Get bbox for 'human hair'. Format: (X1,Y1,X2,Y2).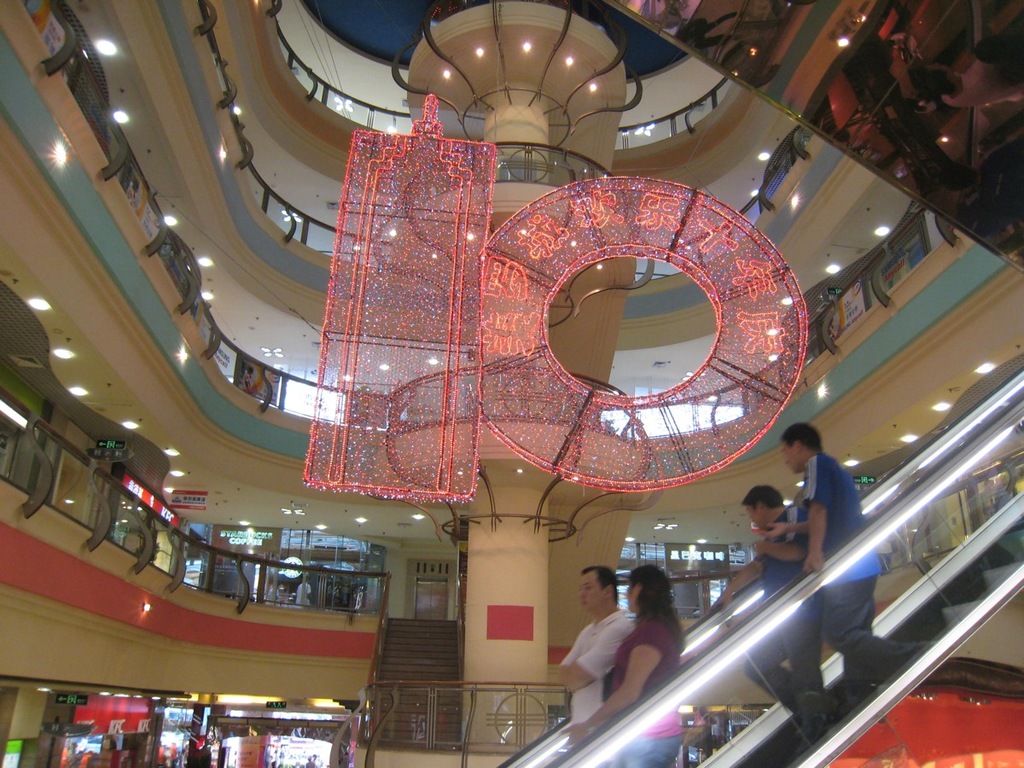
(620,559,688,650).
